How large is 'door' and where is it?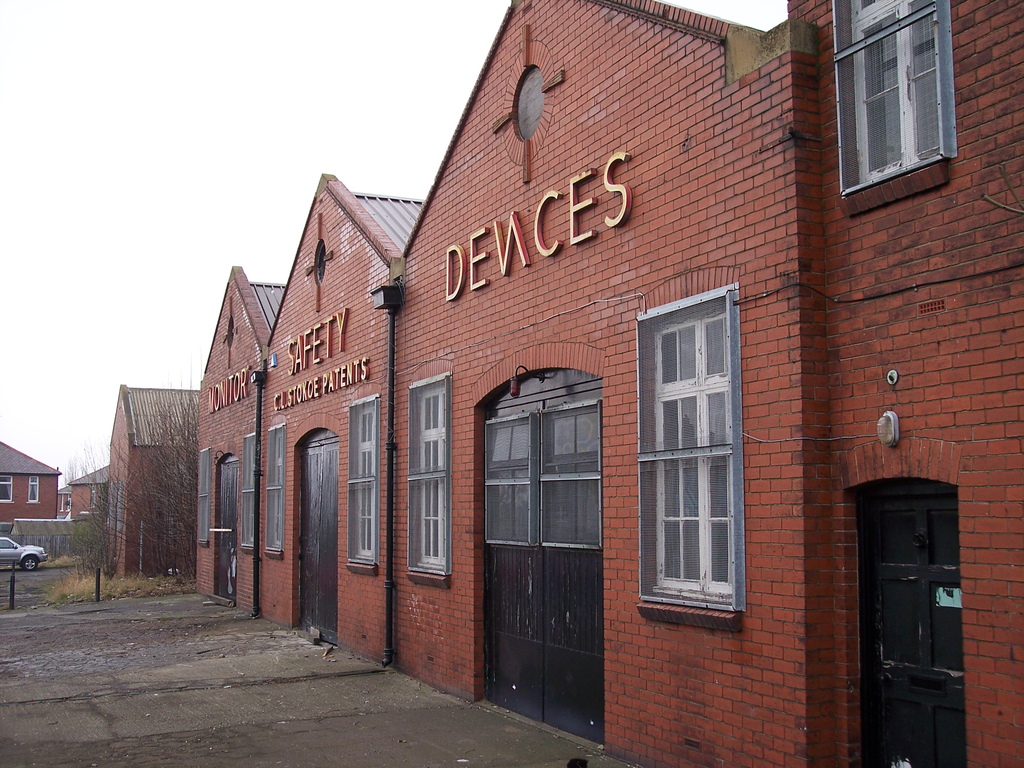
Bounding box: bbox(298, 441, 342, 647).
